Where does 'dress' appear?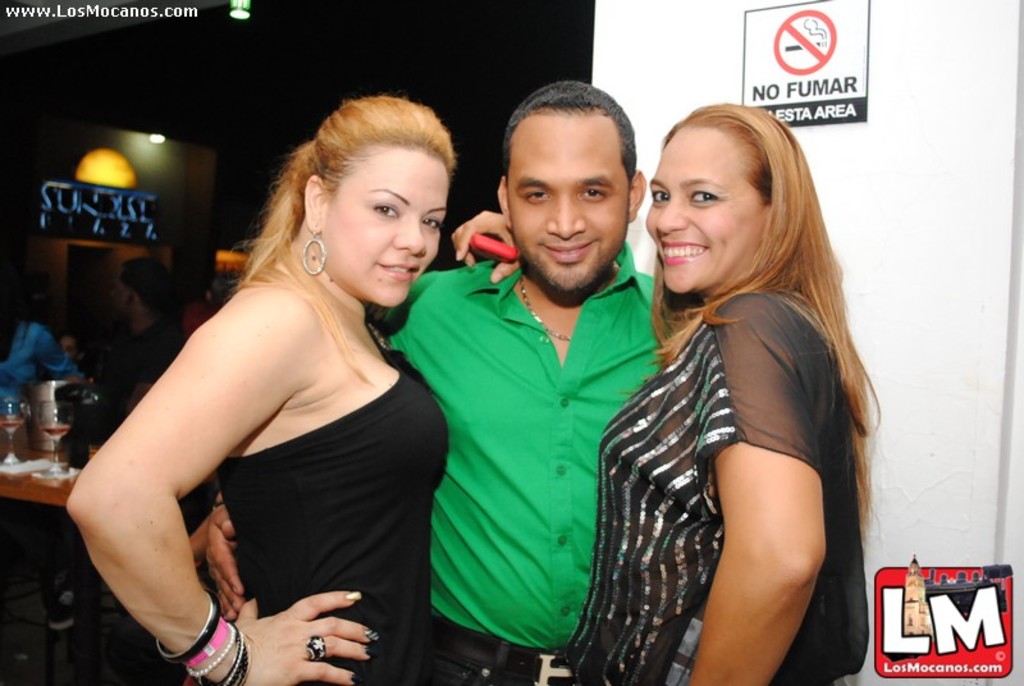
Appears at rect(197, 339, 439, 685).
